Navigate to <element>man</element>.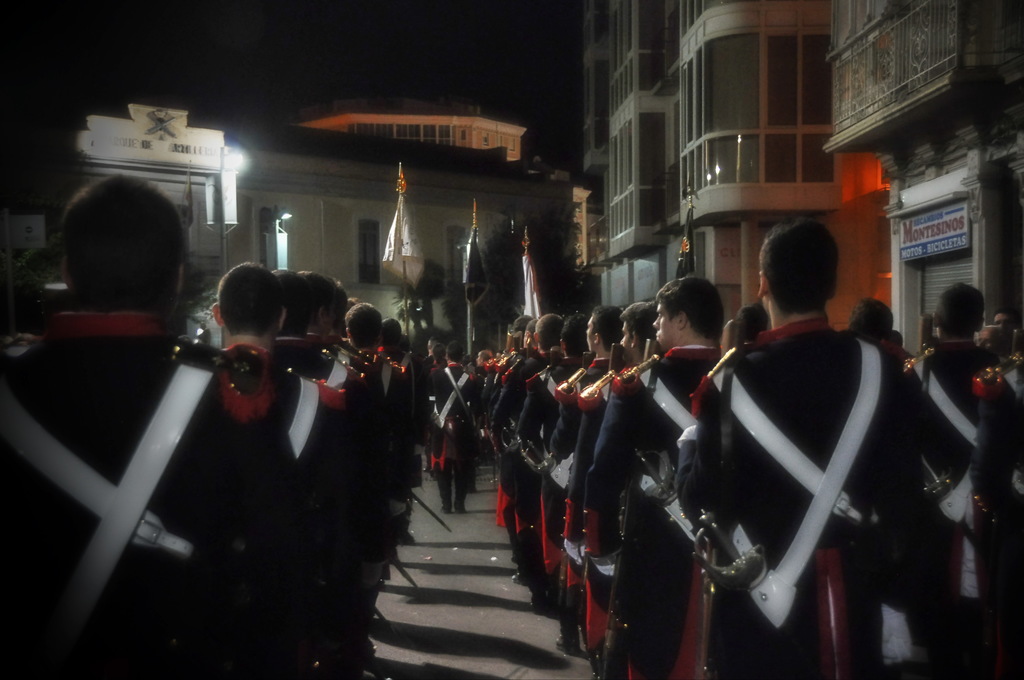
Navigation target: locate(477, 349, 496, 465).
